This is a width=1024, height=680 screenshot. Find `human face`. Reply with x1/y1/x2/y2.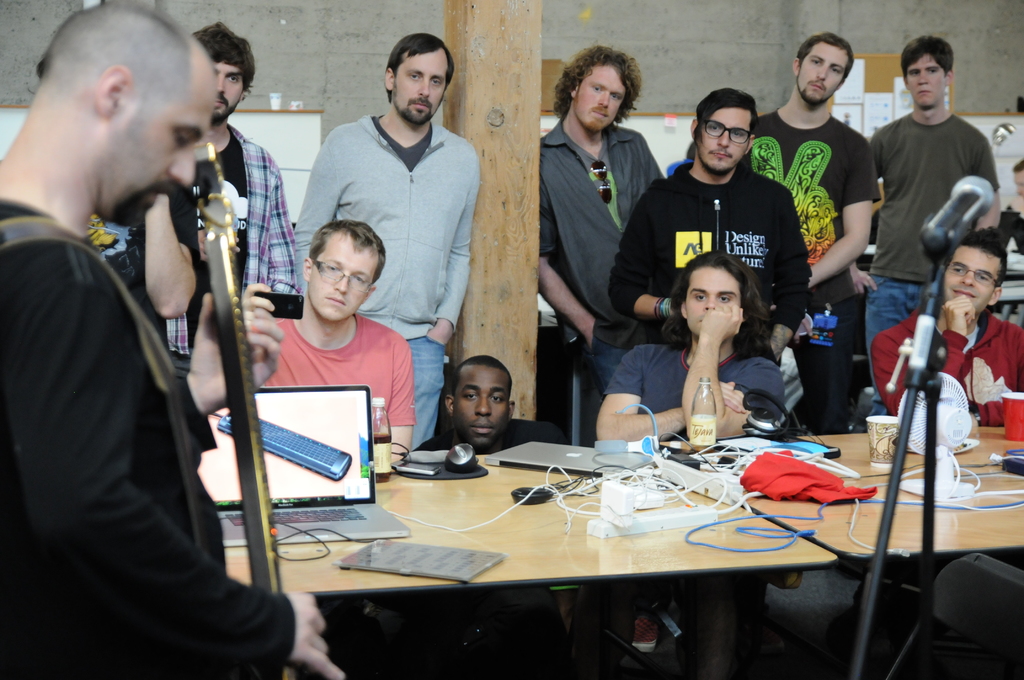
1014/165/1023/195.
